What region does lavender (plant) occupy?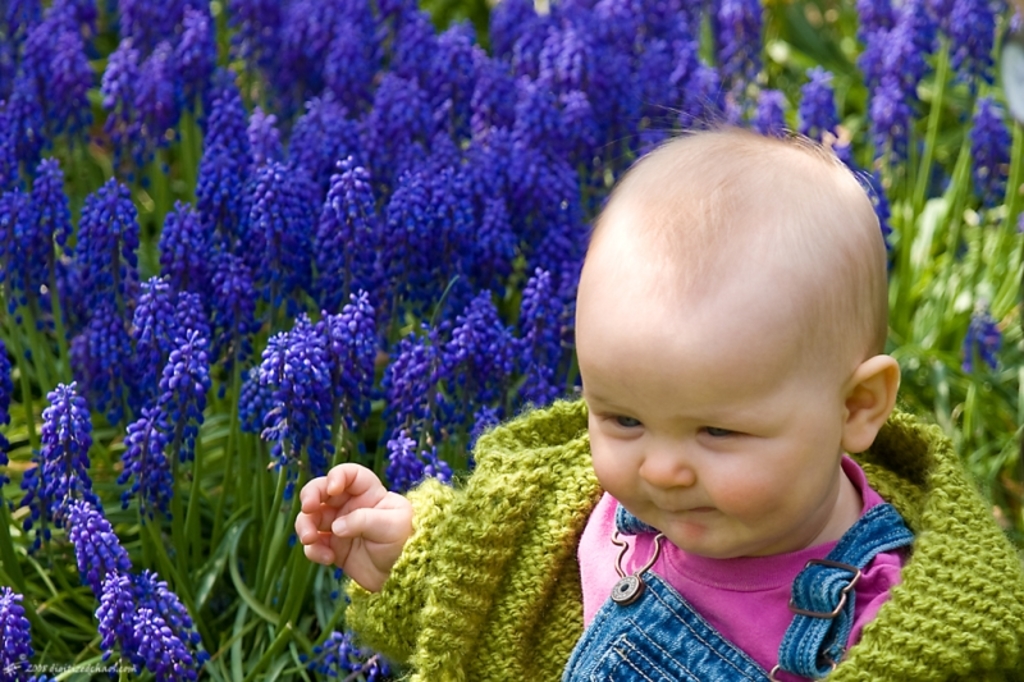
<box>255,155,315,289</box>.
